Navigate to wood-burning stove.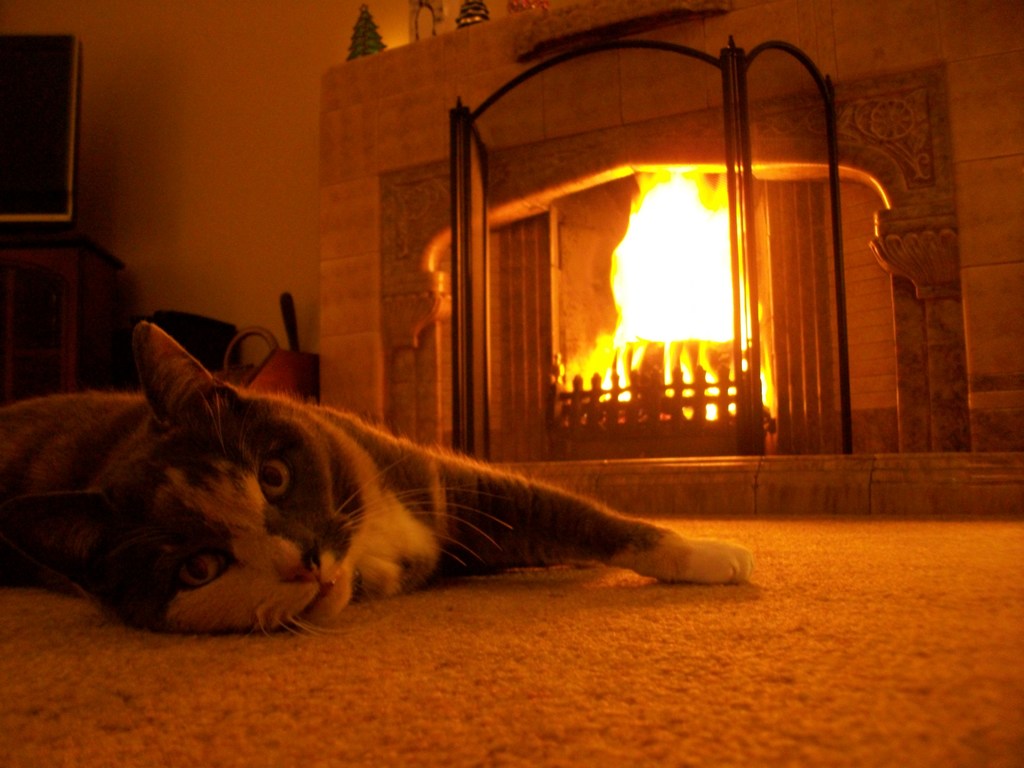
Navigation target: detection(377, 65, 968, 452).
